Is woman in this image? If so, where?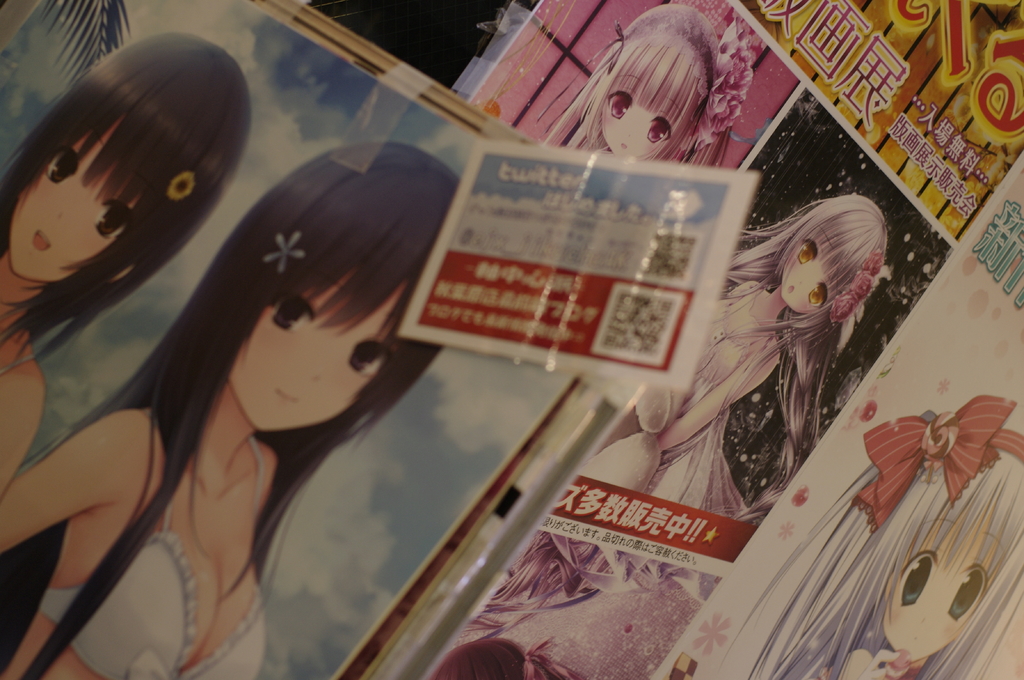
Yes, at BBox(0, 135, 476, 679).
